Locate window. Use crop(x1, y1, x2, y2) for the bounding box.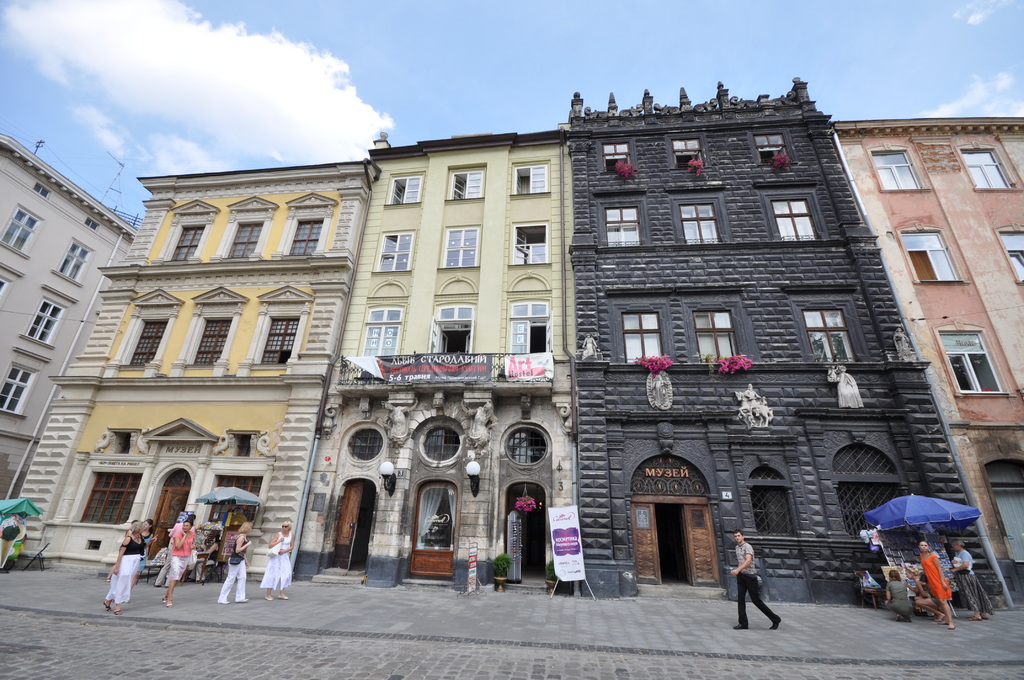
crop(212, 475, 263, 496).
